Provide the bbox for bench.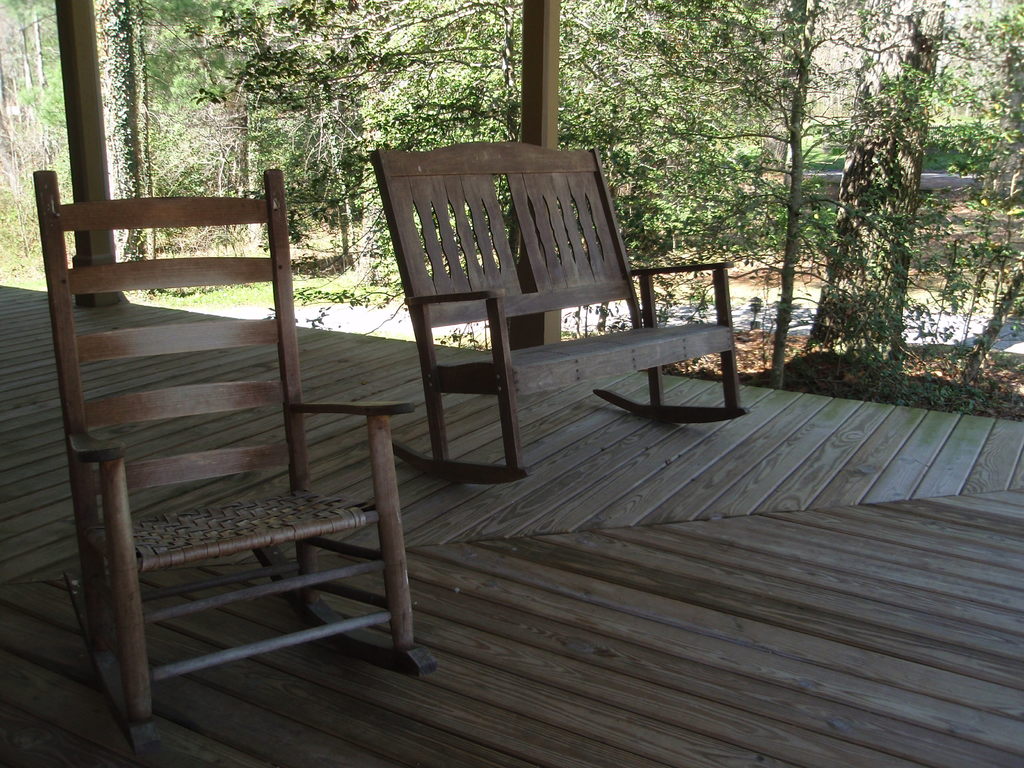
365/136/721/479.
